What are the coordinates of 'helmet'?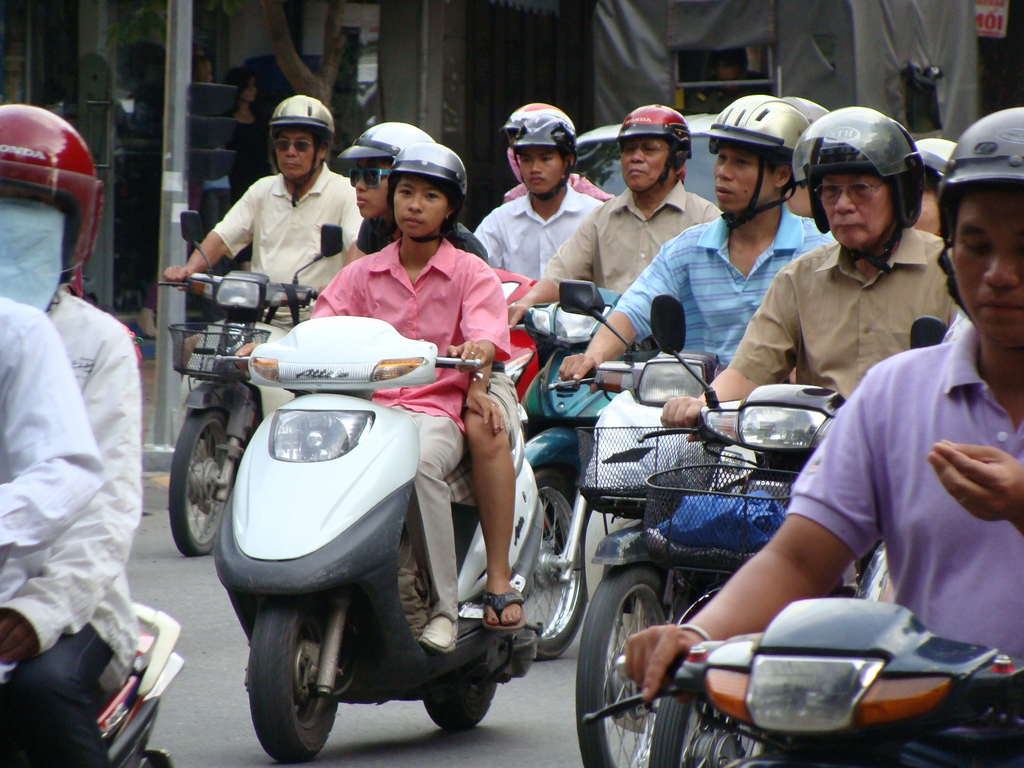
crop(783, 94, 829, 127).
